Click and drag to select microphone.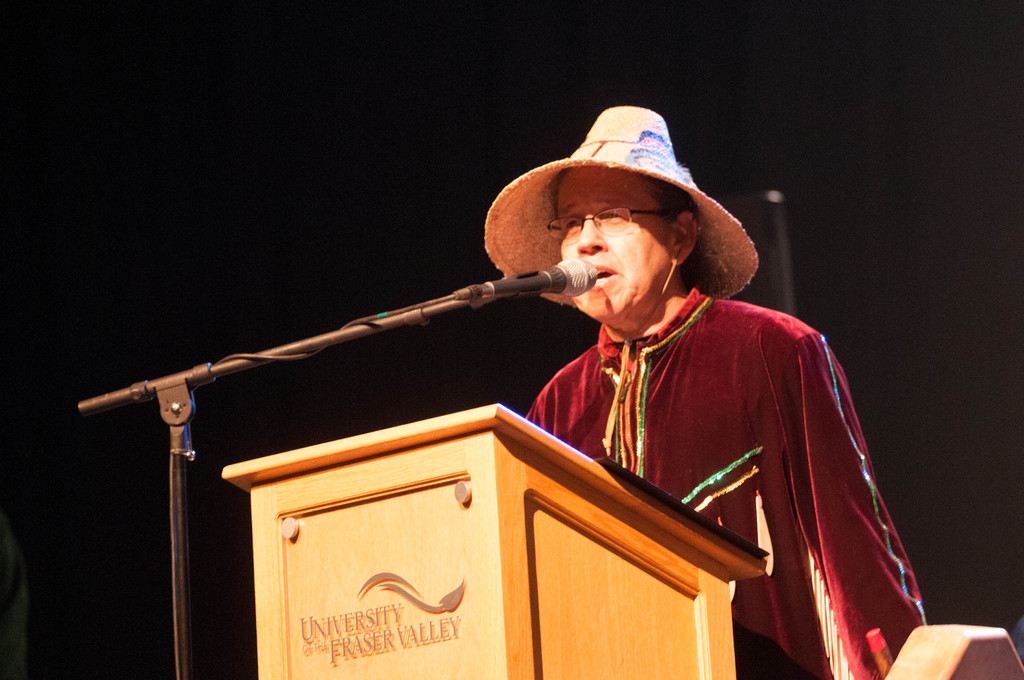
Selection: 464:257:597:304.
